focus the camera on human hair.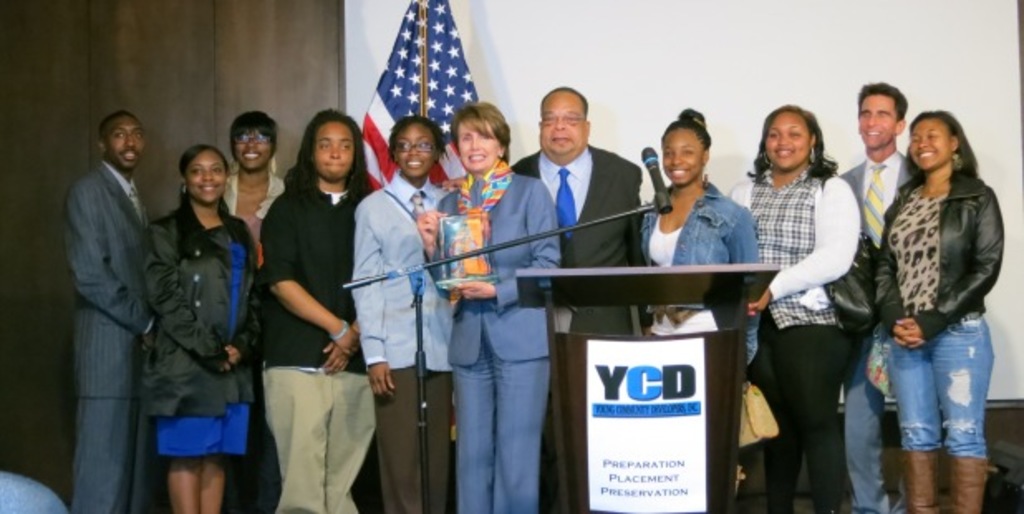
Focus region: BBox(290, 108, 356, 192).
